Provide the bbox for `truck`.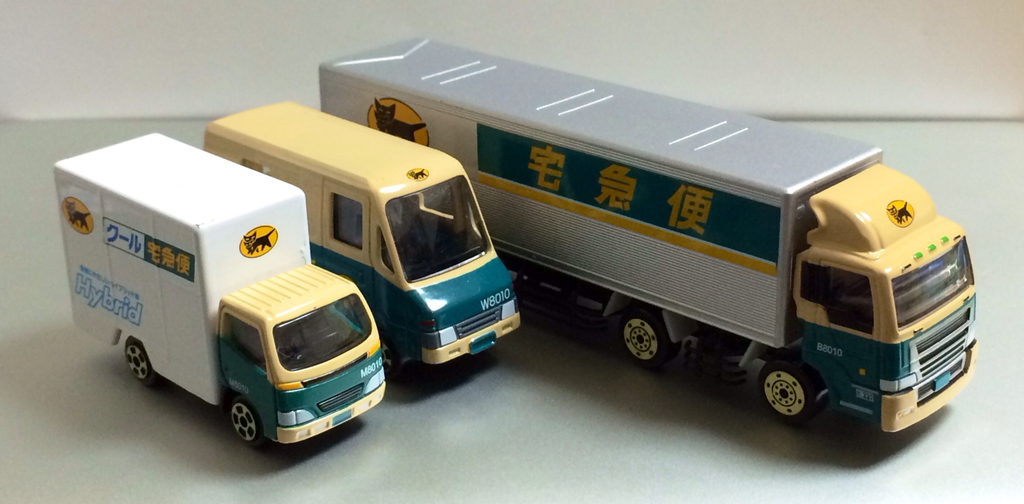
locate(51, 129, 388, 446).
